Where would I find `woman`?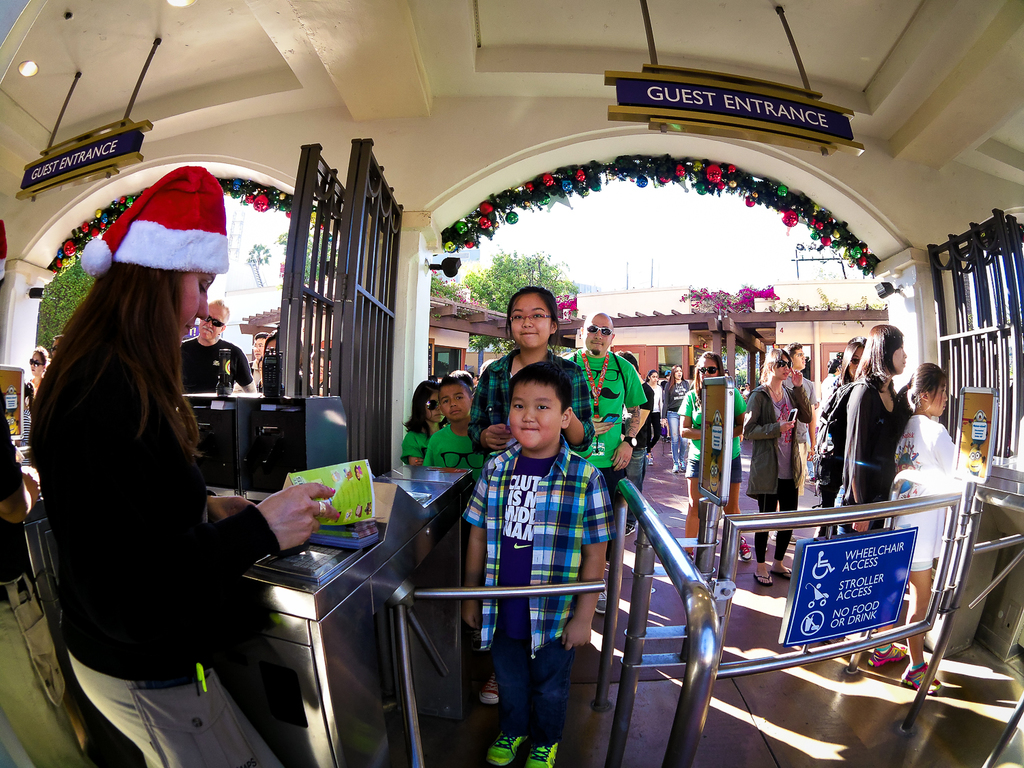
At [28, 262, 341, 767].
